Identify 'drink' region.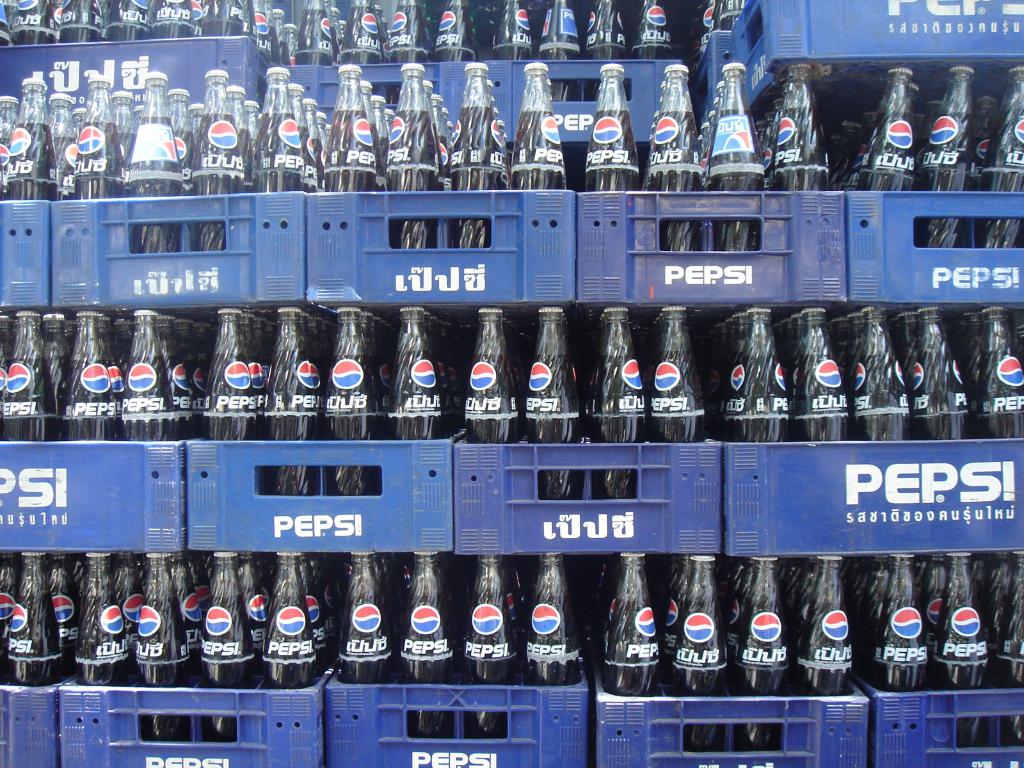
Region: select_region(511, 111, 565, 189).
